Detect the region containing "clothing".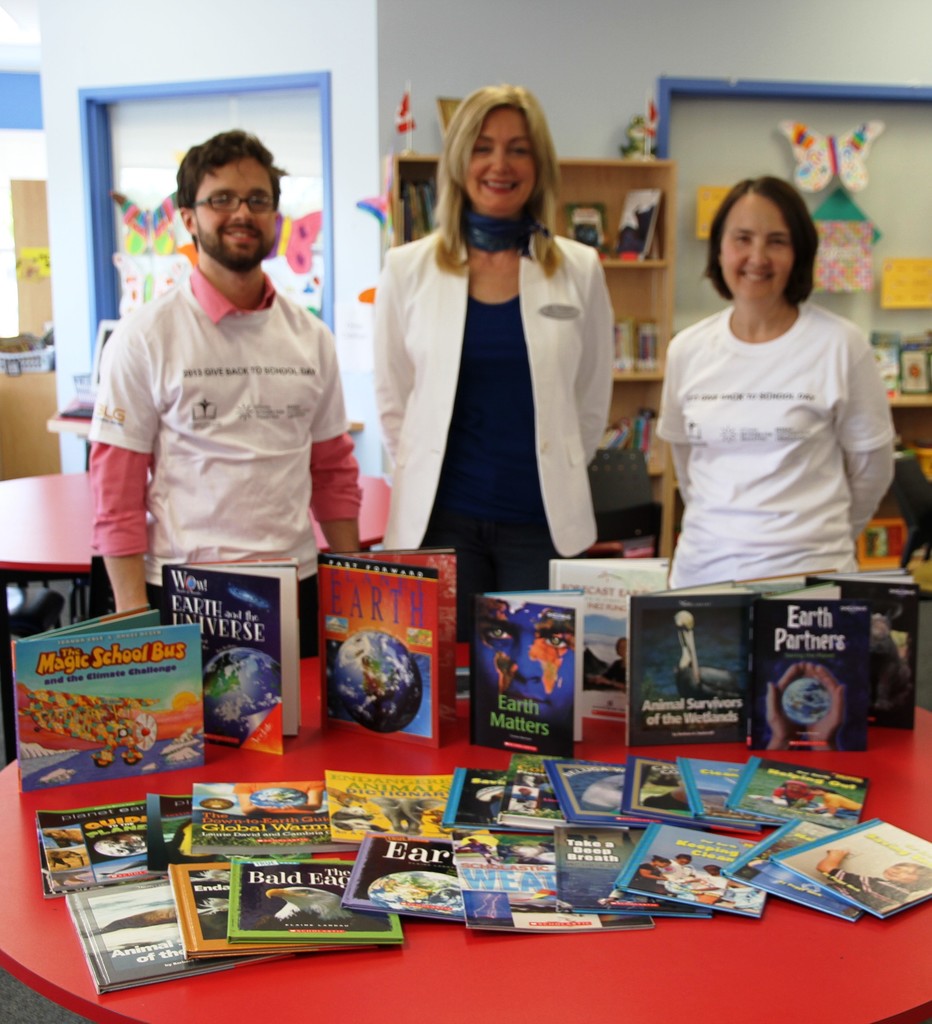
{"left": 91, "top": 252, "right": 364, "bottom": 629}.
